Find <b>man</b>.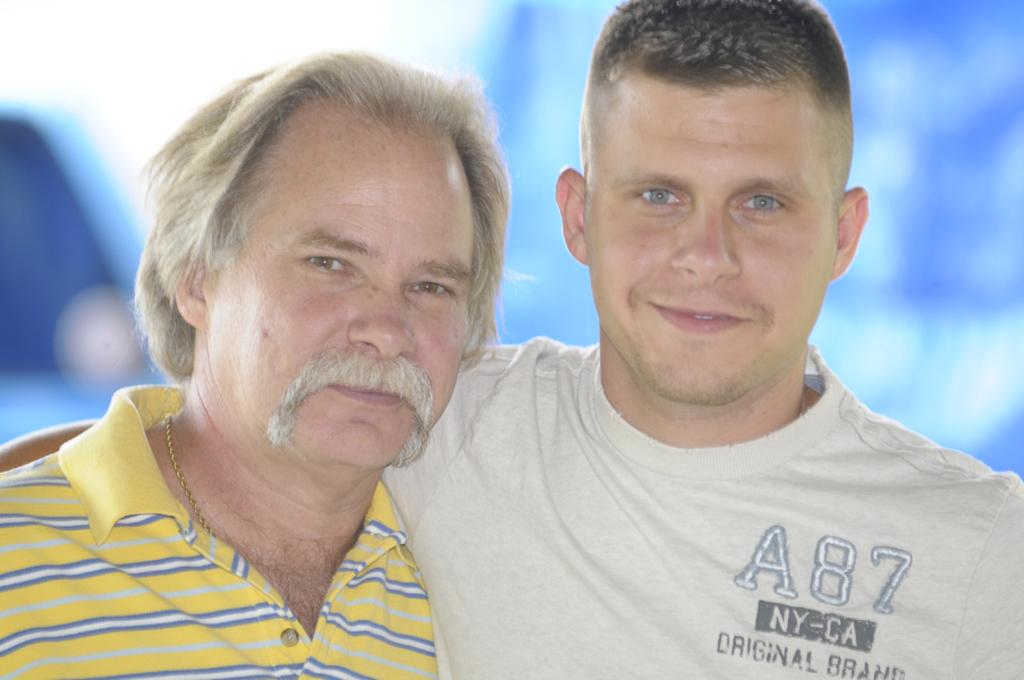
pyautogui.locateOnScreen(329, 11, 1000, 664).
